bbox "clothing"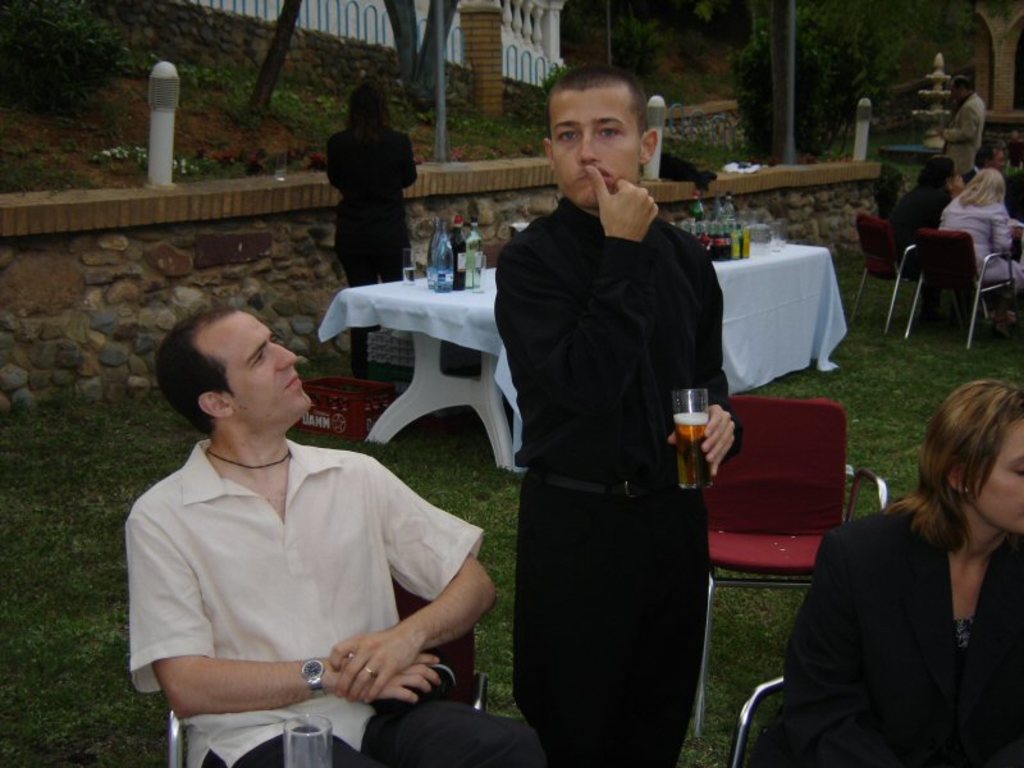
Rect(328, 132, 410, 282)
